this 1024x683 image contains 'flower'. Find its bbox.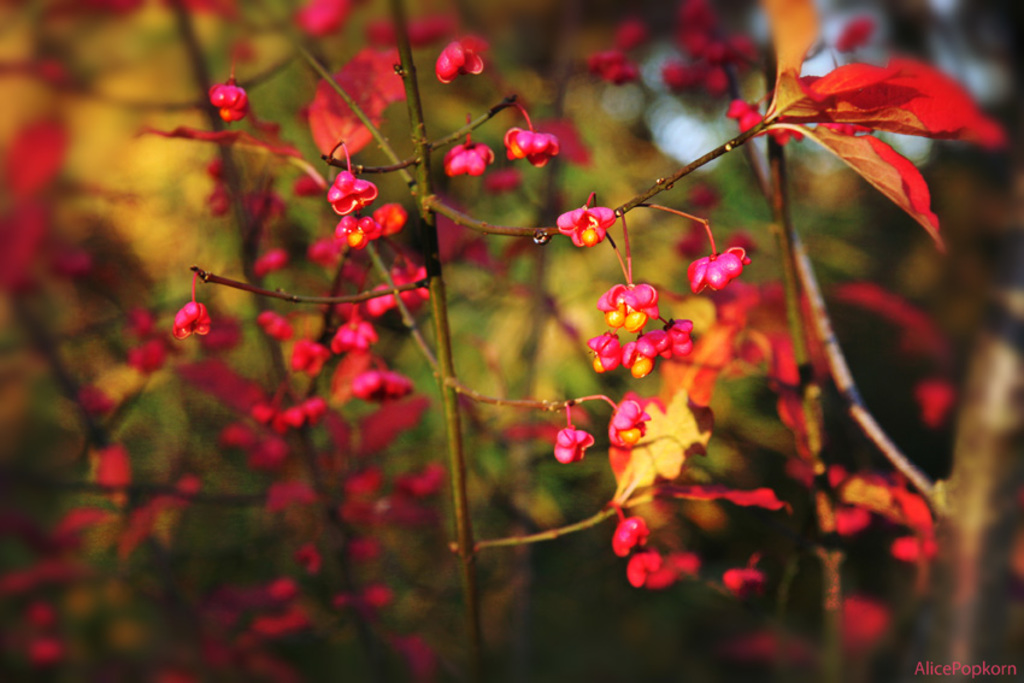
(x1=169, y1=301, x2=213, y2=347).
